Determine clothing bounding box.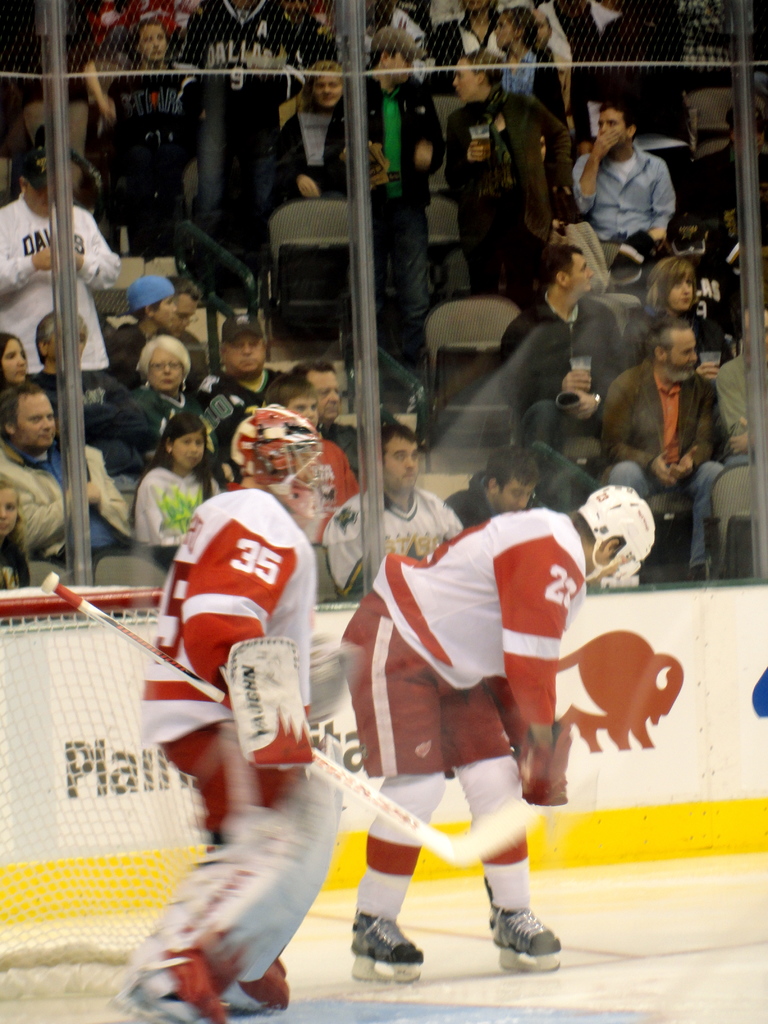
Determined: {"x1": 592, "y1": 358, "x2": 728, "y2": 582}.
